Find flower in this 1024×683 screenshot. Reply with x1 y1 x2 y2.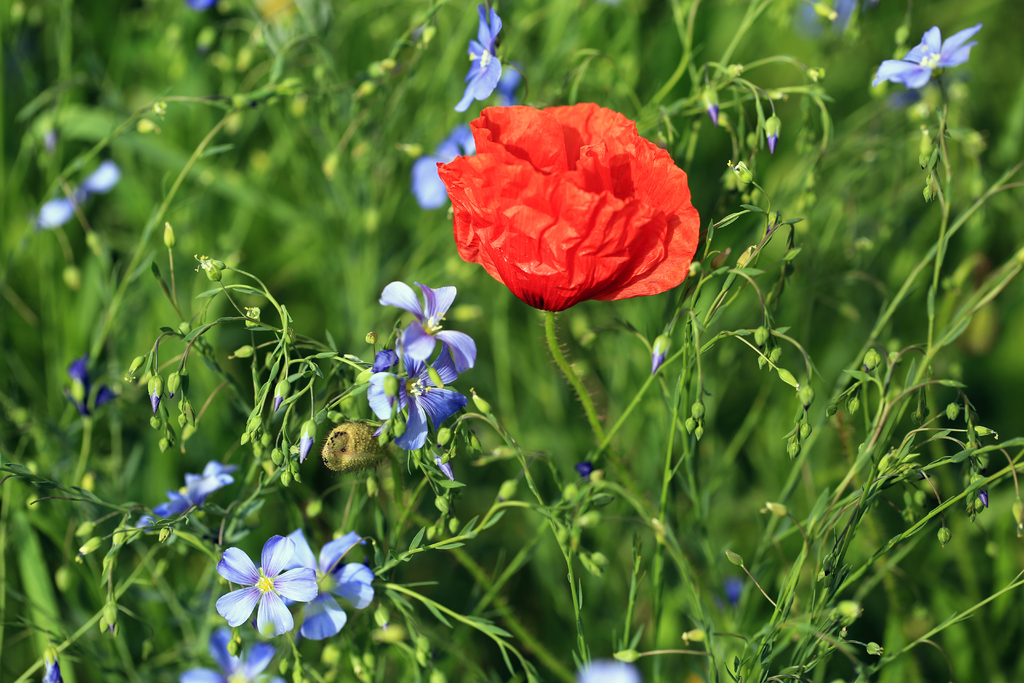
40 658 65 682.
